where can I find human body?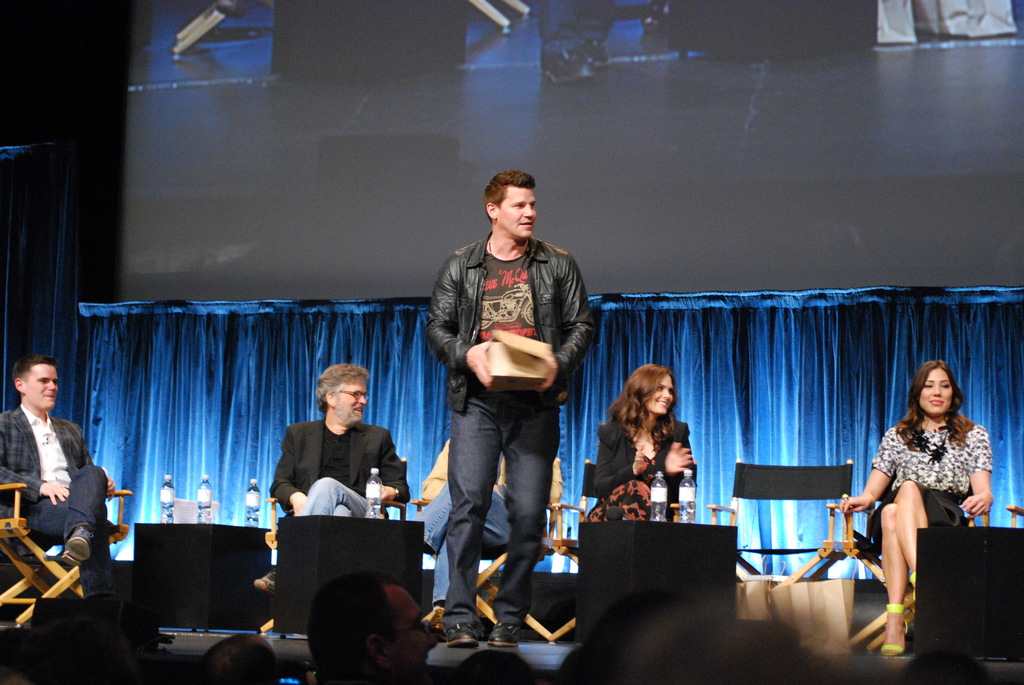
You can find it at 0 398 141 605.
